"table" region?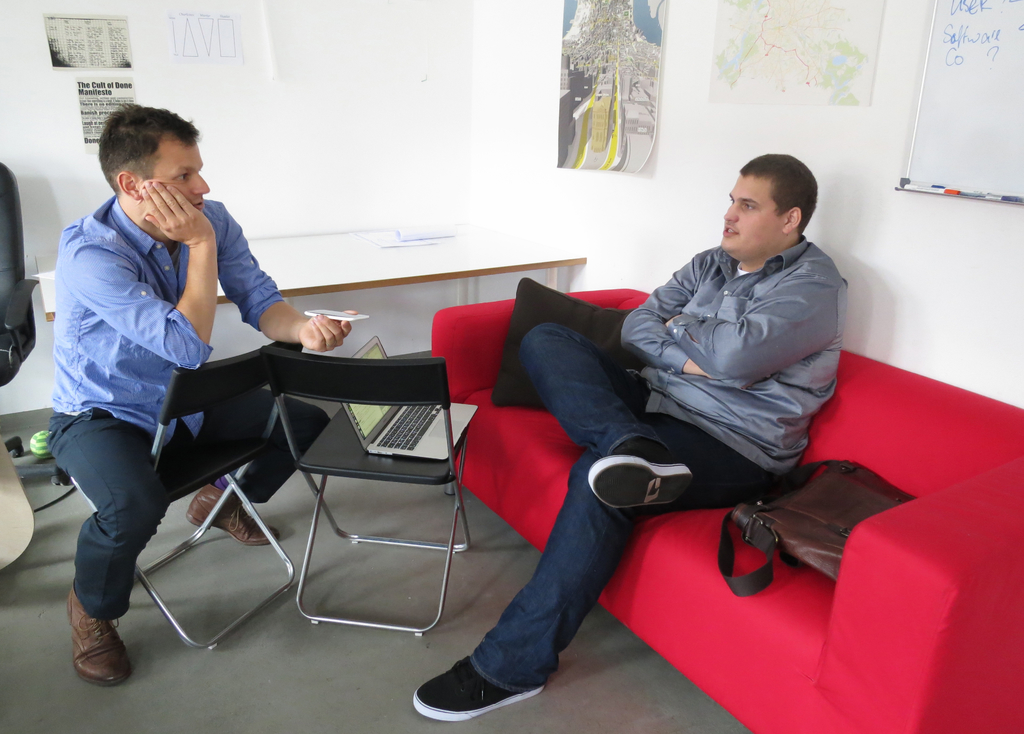
(34, 228, 584, 322)
